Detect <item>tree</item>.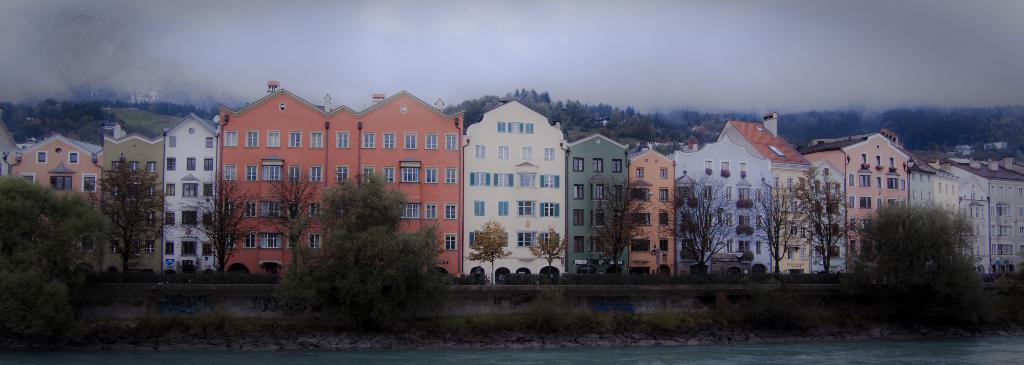
Detected at l=575, t=173, r=650, b=274.
